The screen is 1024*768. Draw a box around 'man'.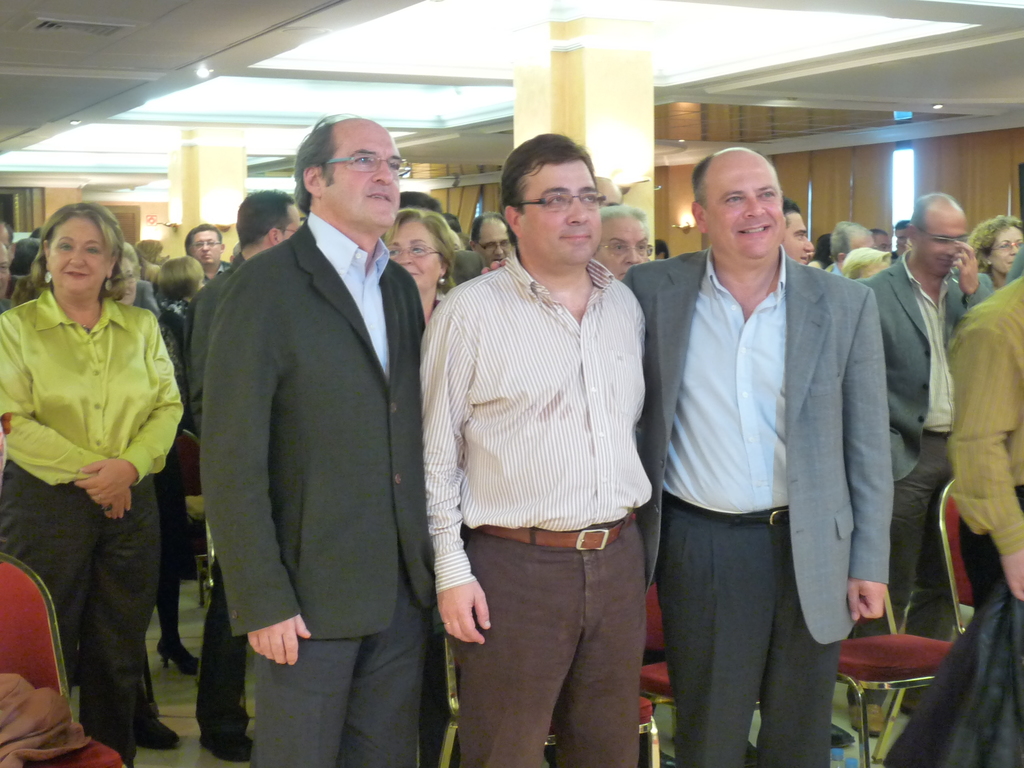
186,225,230,274.
